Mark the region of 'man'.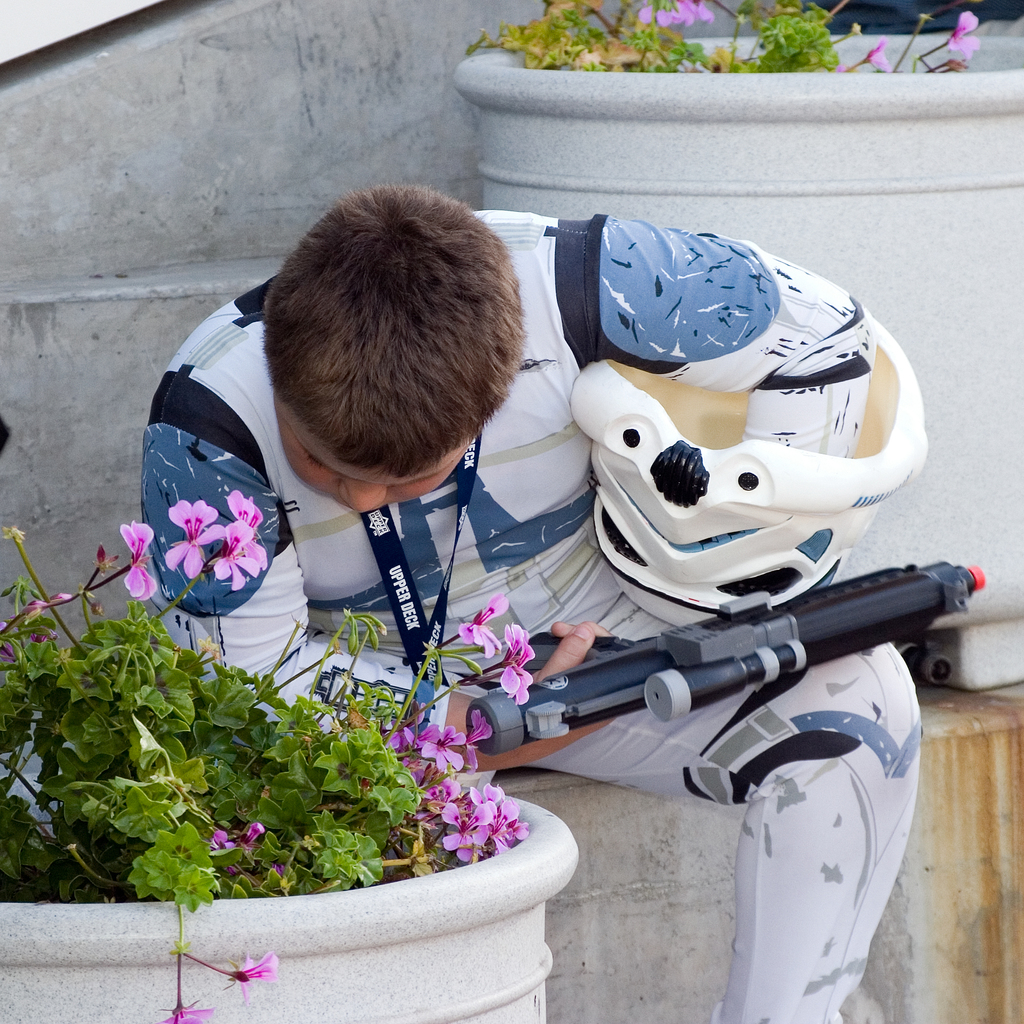
Region: box(111, 235, 882, 949).
